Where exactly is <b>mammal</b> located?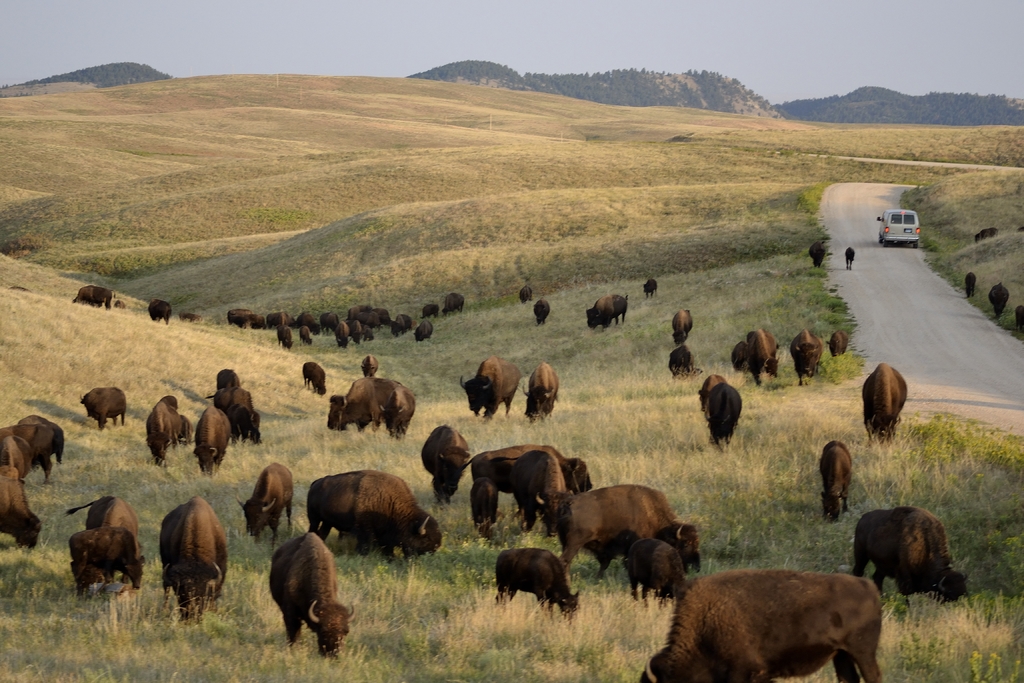
Its bounding box is (965, 273, 979, 299).
